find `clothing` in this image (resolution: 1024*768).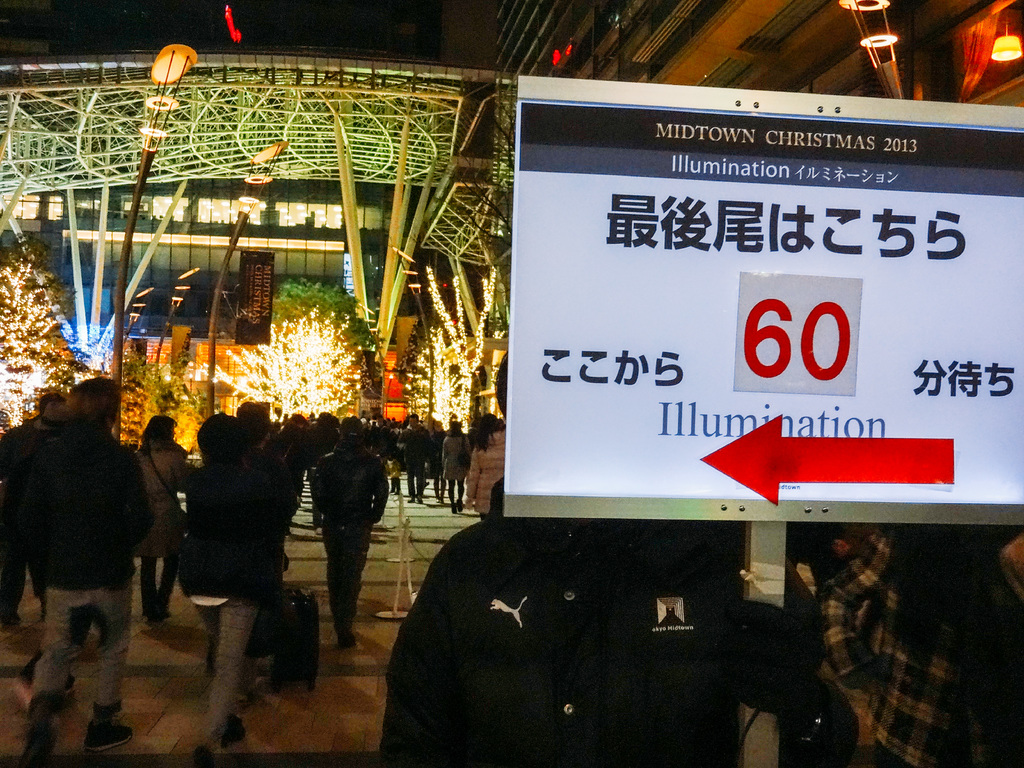
x1=458, y1=430, x2=508, y2=507.
